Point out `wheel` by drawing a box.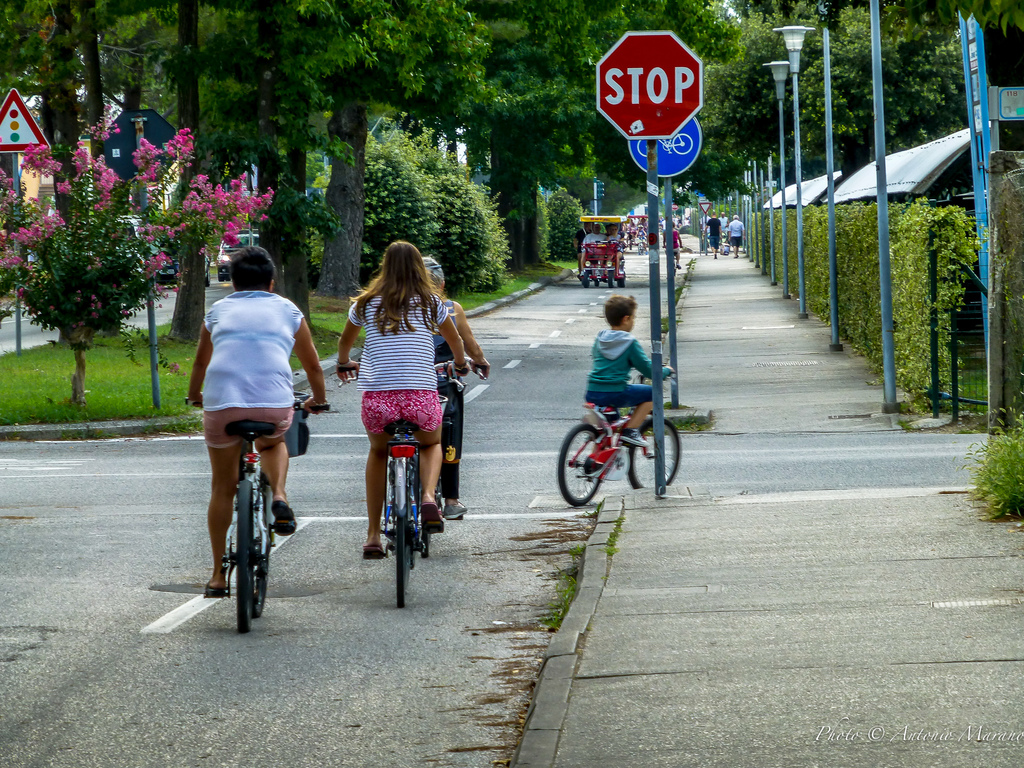
[x1=560, y1=423, x2=608, y2=506].
